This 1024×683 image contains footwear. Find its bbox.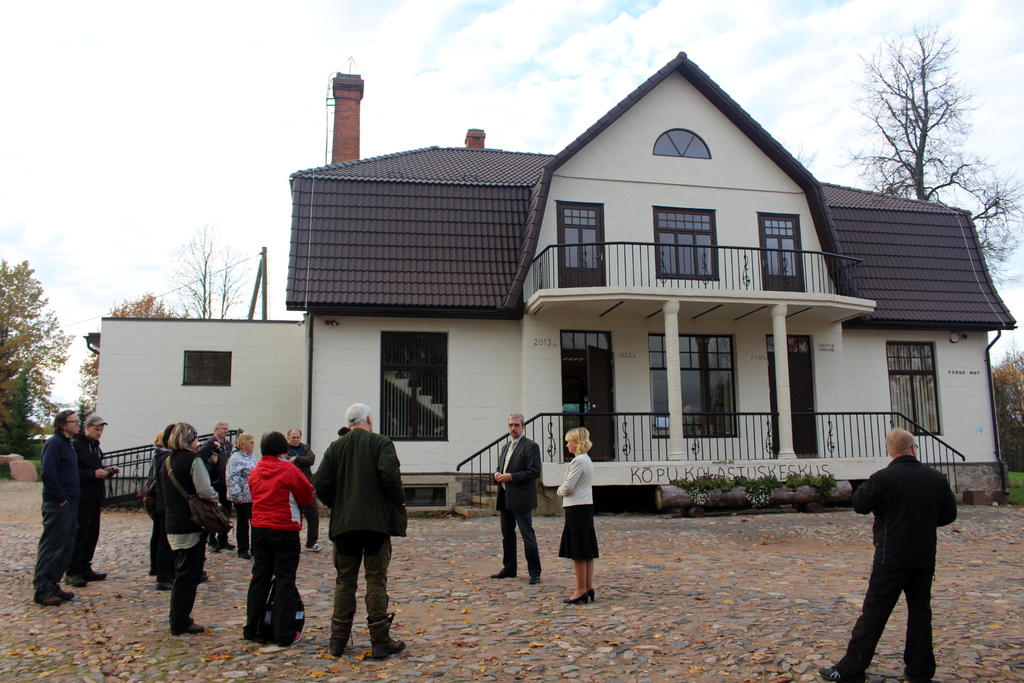
left=56, top=582, right=75, bottom=600.
